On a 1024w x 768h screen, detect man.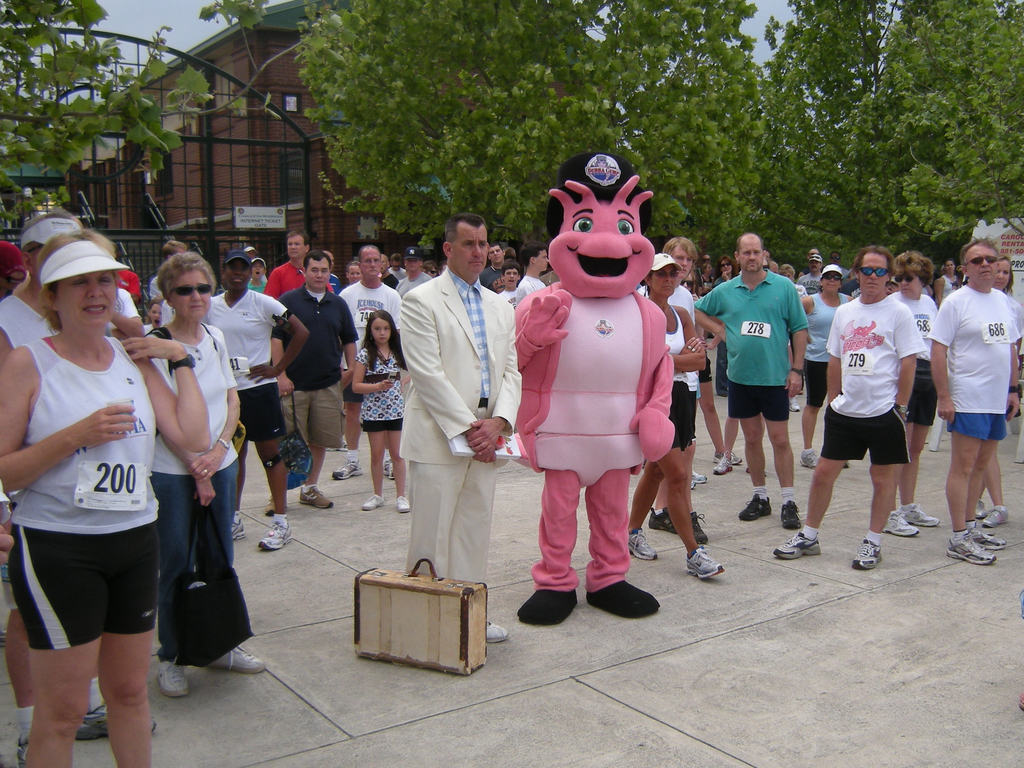
<bbox>634, 233, 704, 537</bbox>.
